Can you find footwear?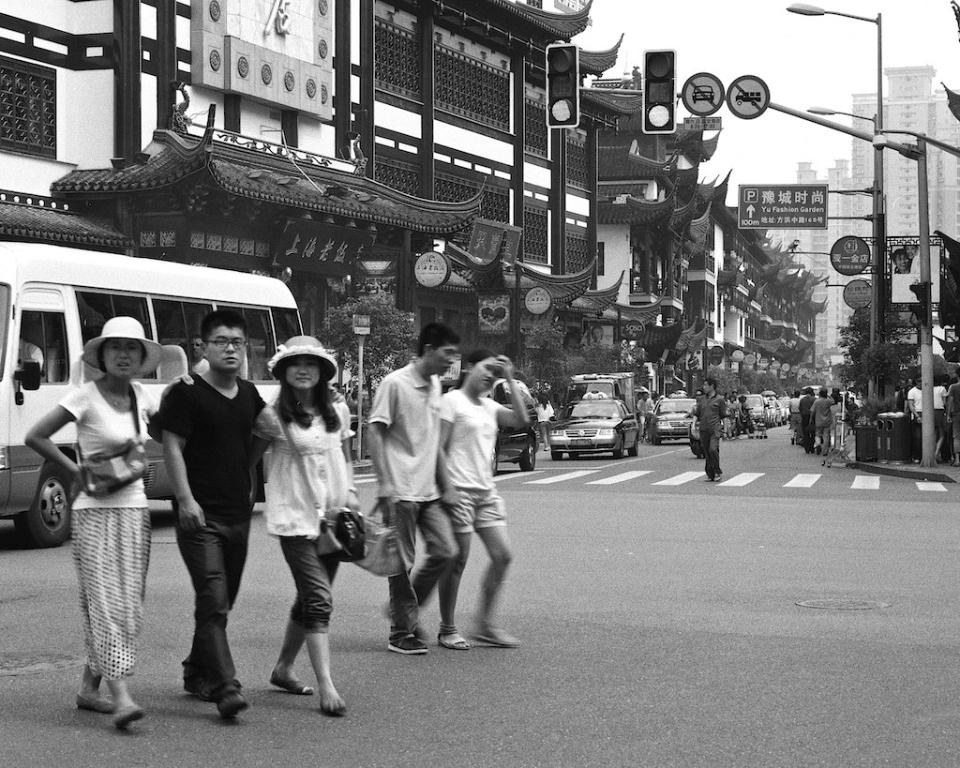
Yes, bounding box: box=[72, 669, 112, 713].
